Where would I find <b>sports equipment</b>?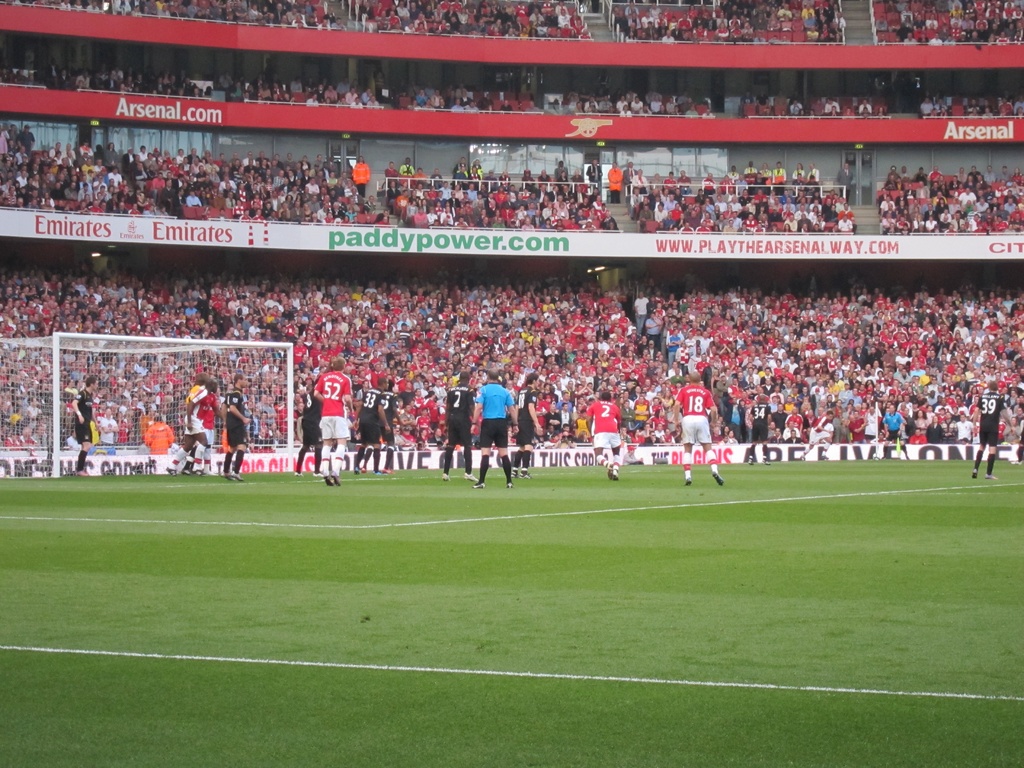
At [x1=710, y1=474, x2=724, y2=486].
